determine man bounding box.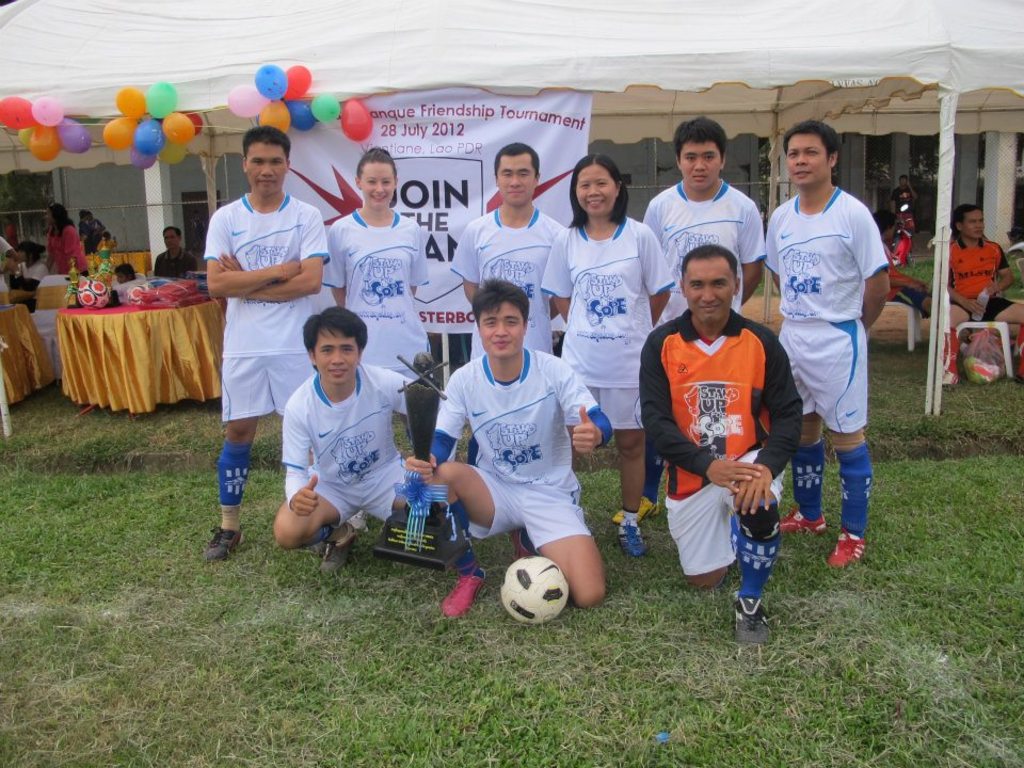
Determined: {"left": 272, "top": 304, "right": 445, "bottom": 576}.
